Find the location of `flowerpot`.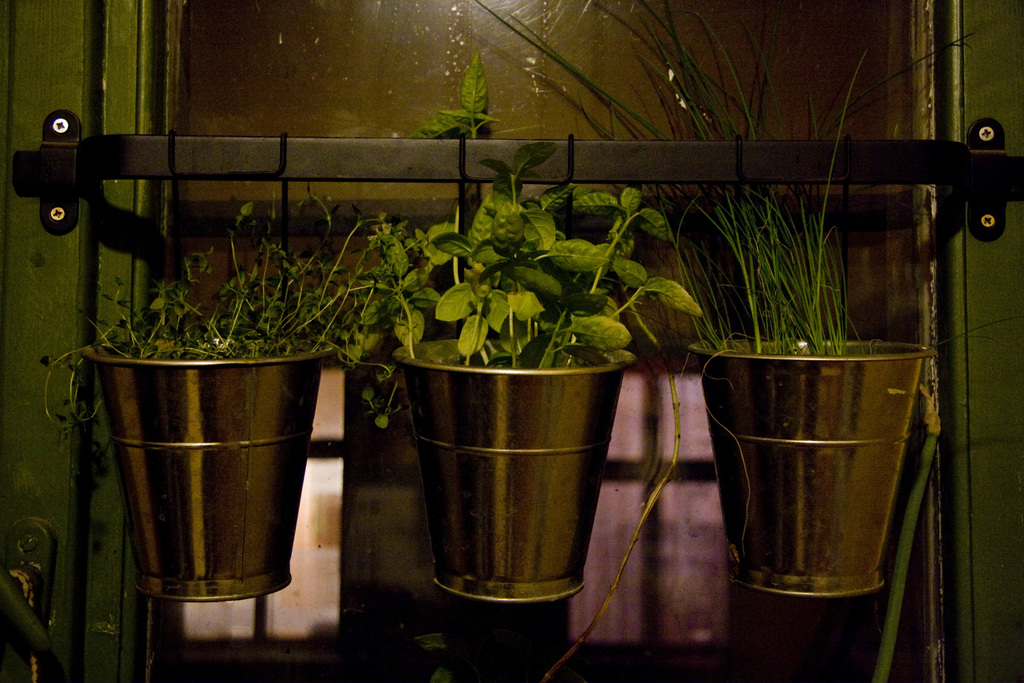
Location: crop(690, 333, 936, 604).
